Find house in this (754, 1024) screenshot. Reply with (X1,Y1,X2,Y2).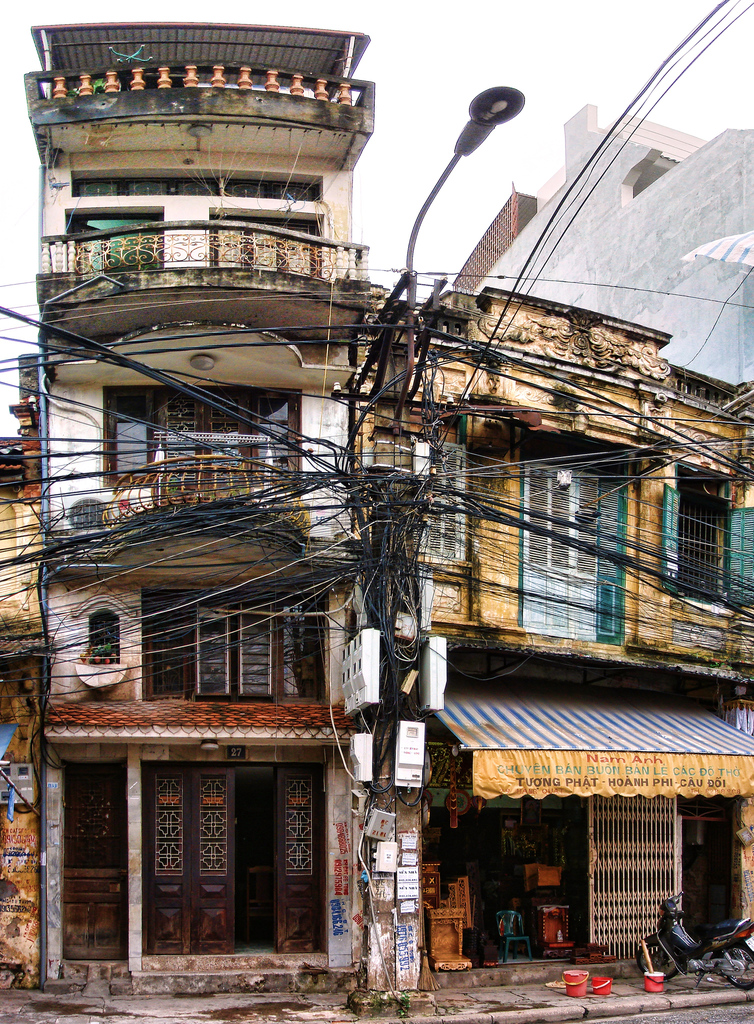
(8,512,444,979).
